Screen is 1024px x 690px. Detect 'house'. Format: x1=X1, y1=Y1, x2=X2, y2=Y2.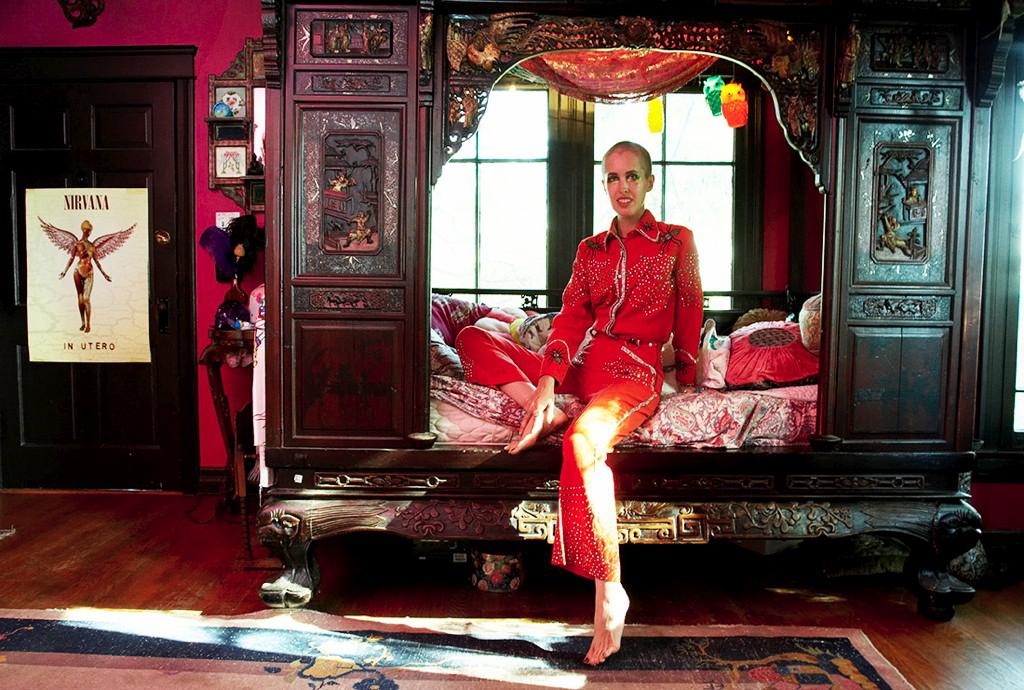
x1=0, y1=0, x2=1023, y2=689.
